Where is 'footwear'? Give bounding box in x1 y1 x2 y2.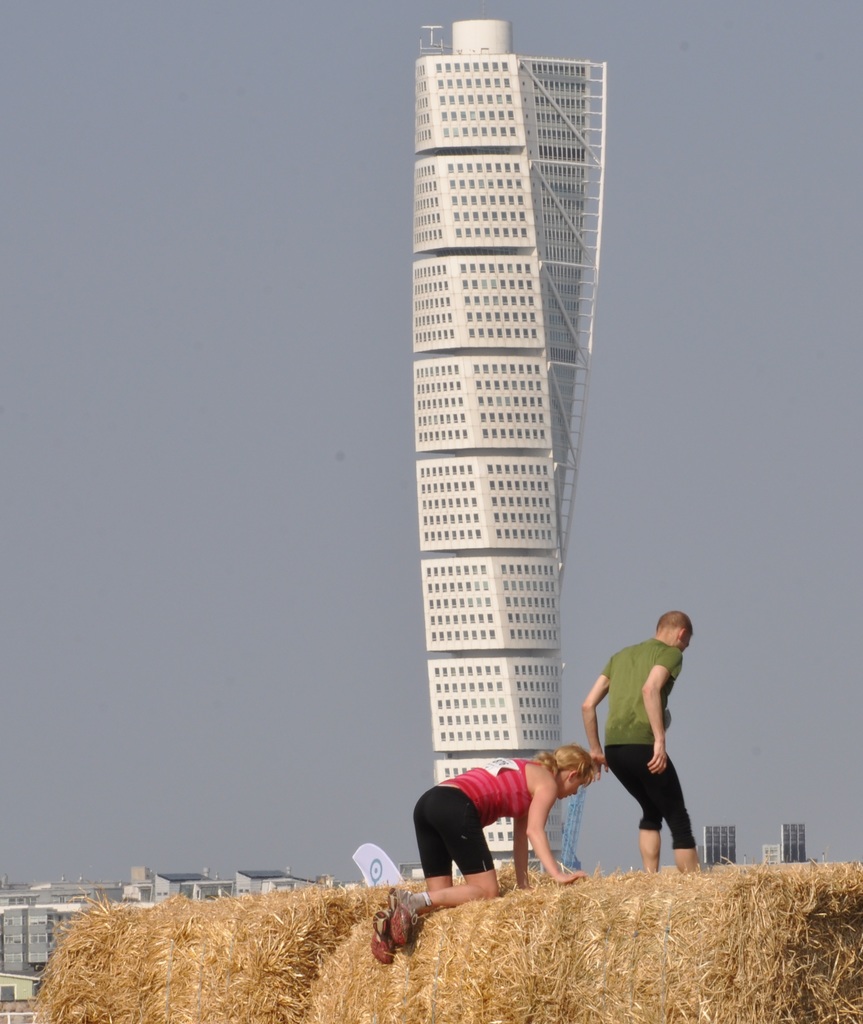
385 885 425 950.
